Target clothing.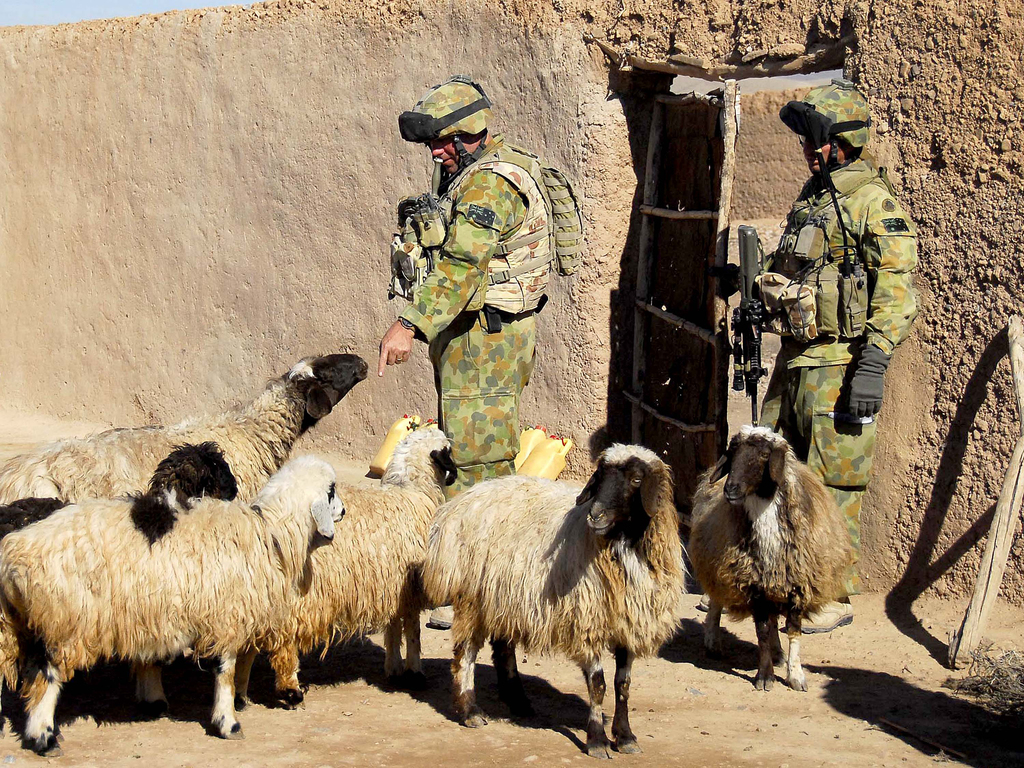
Target region: [left=726, top=115, right=931, bottom=508].
